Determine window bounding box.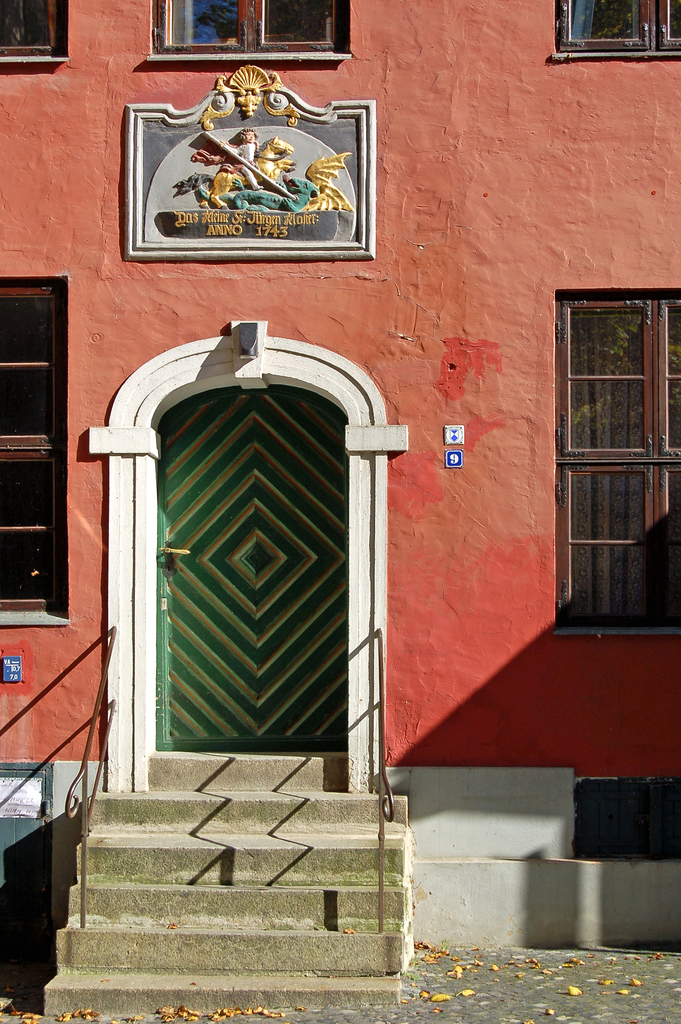
Determined: [left=144, top=0, right=352, bottom=68].
